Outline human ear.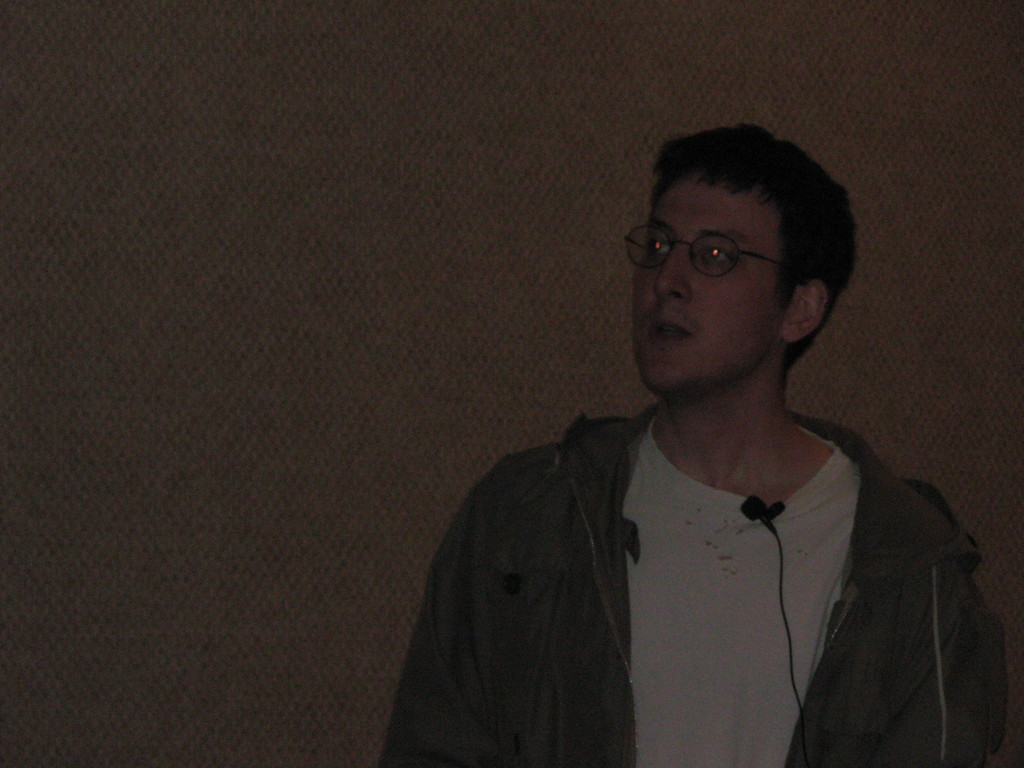
Outline: bbox=(786, 280, 829, 339).
